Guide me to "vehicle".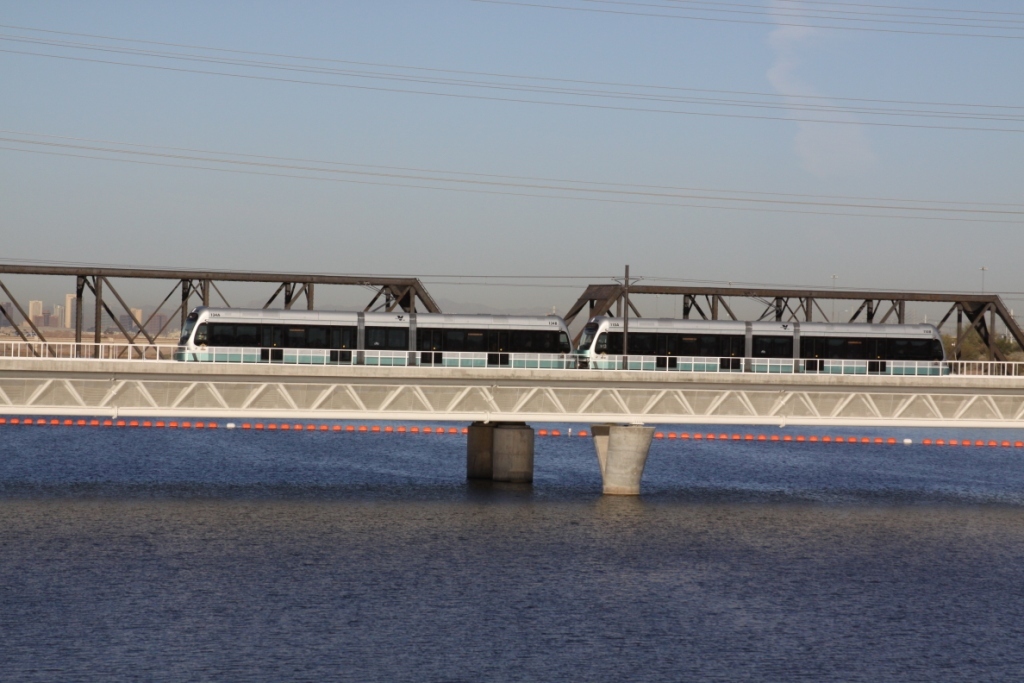
Guidance: (171,307,952,378).
